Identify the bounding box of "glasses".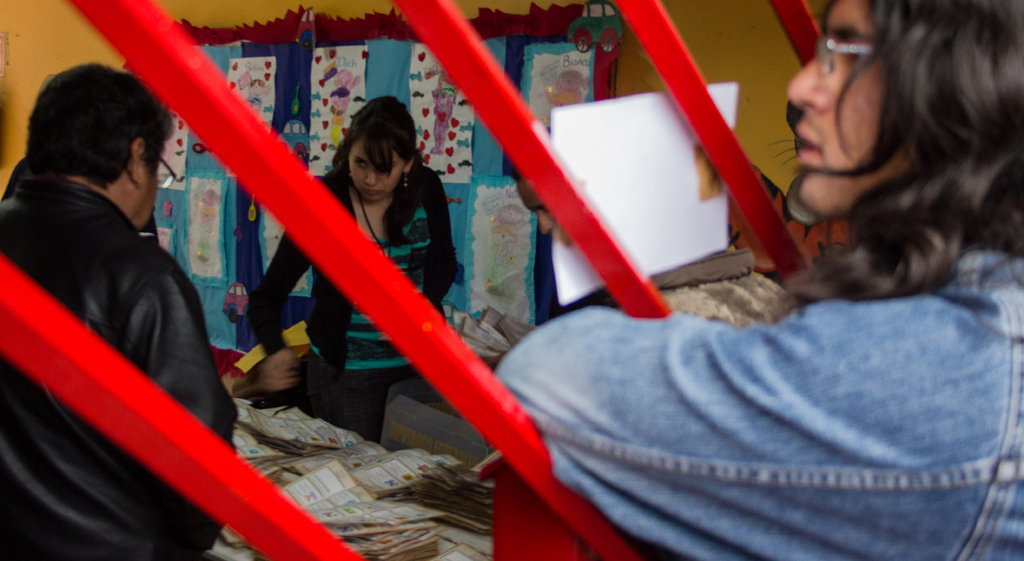
Rect(147, 147, 173, 197).
